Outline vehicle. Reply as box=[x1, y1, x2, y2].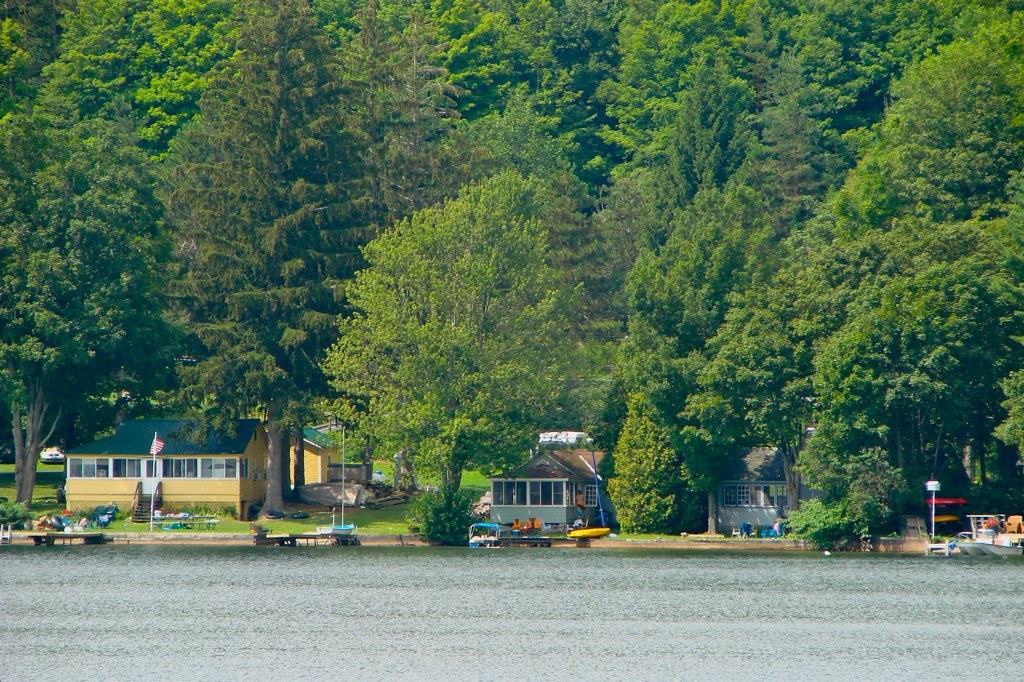
box=[919, 495, 975, 534].
